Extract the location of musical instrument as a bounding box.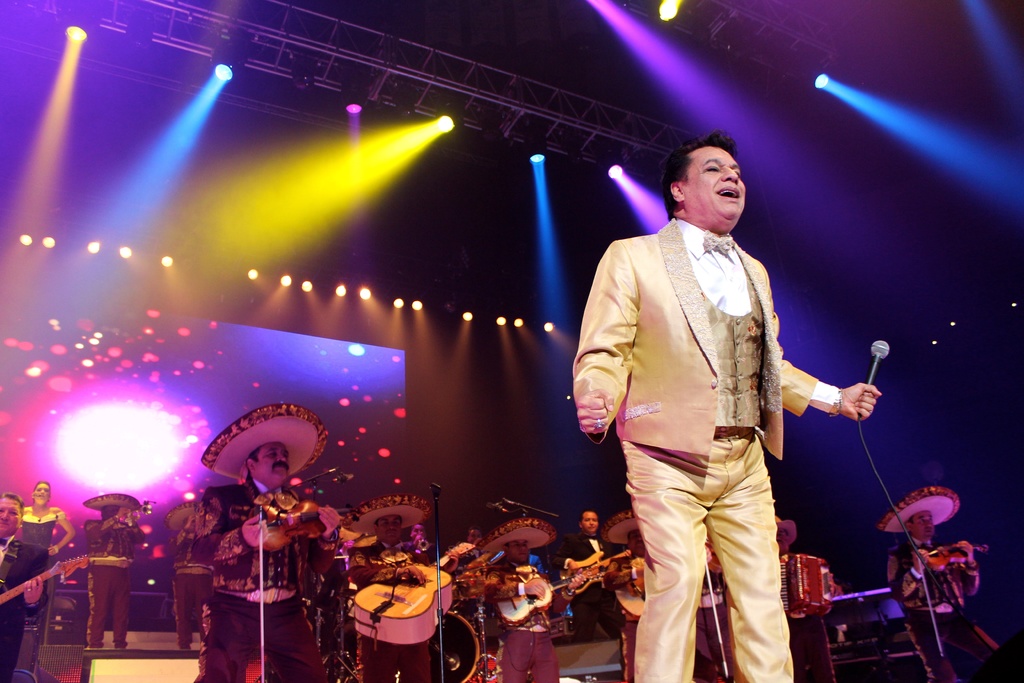
locate(612, 547, 674, 613).
